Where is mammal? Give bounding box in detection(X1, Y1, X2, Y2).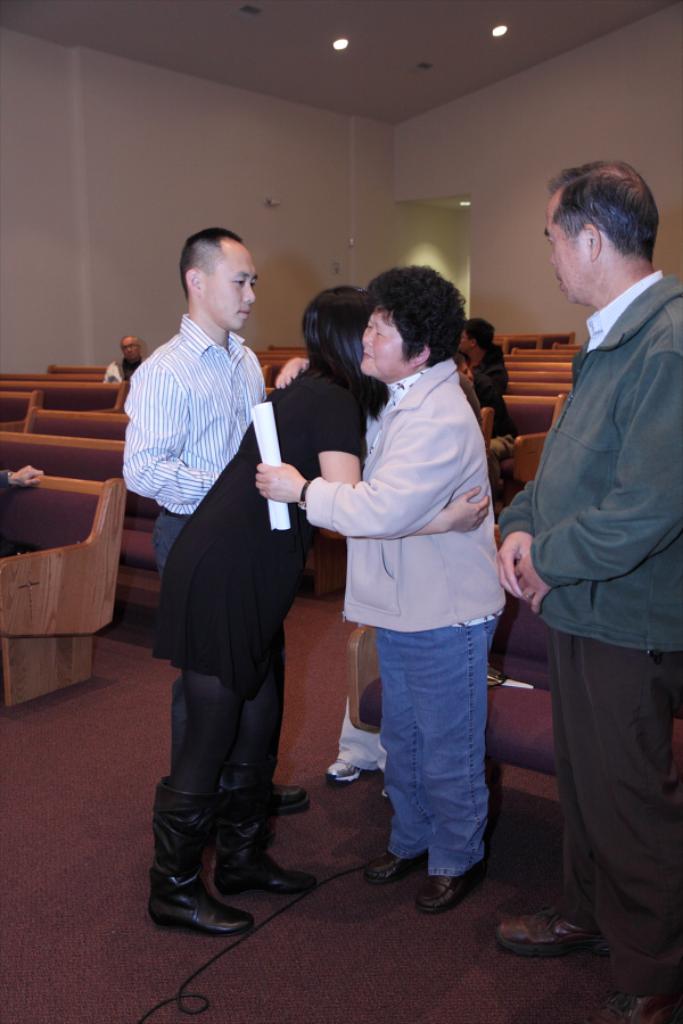
detection(116, 333, 147, 382).
